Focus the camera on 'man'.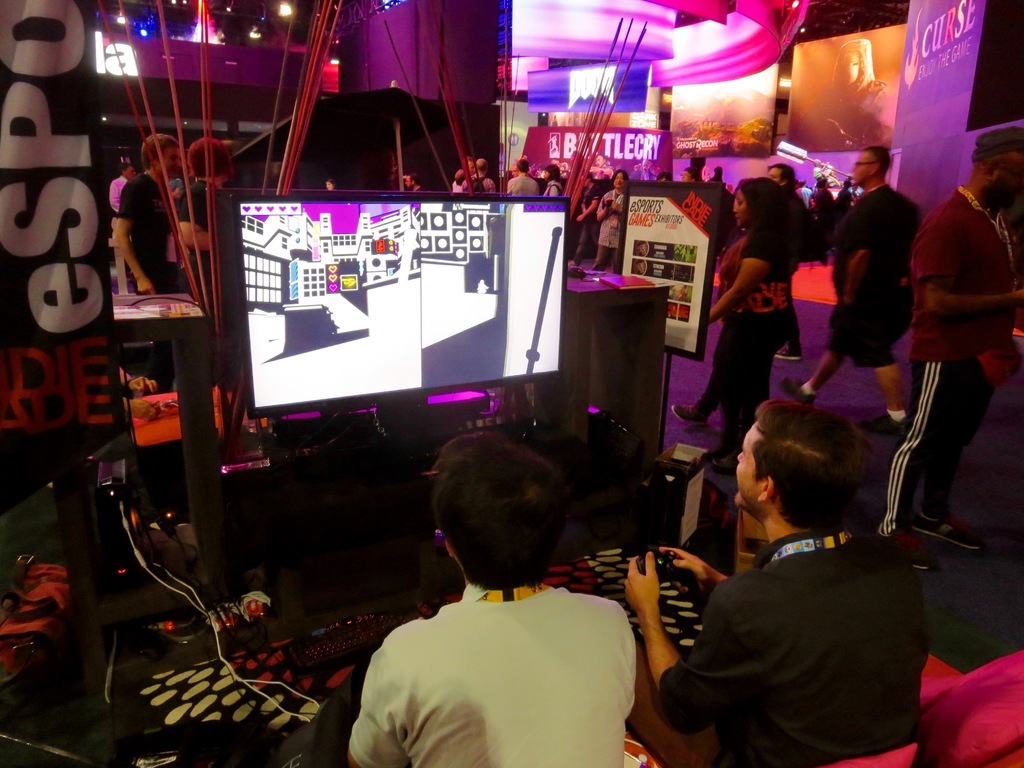
Focus region: {"x1": 404, "y1": 174, "x2": 427, "y2": 197}.
